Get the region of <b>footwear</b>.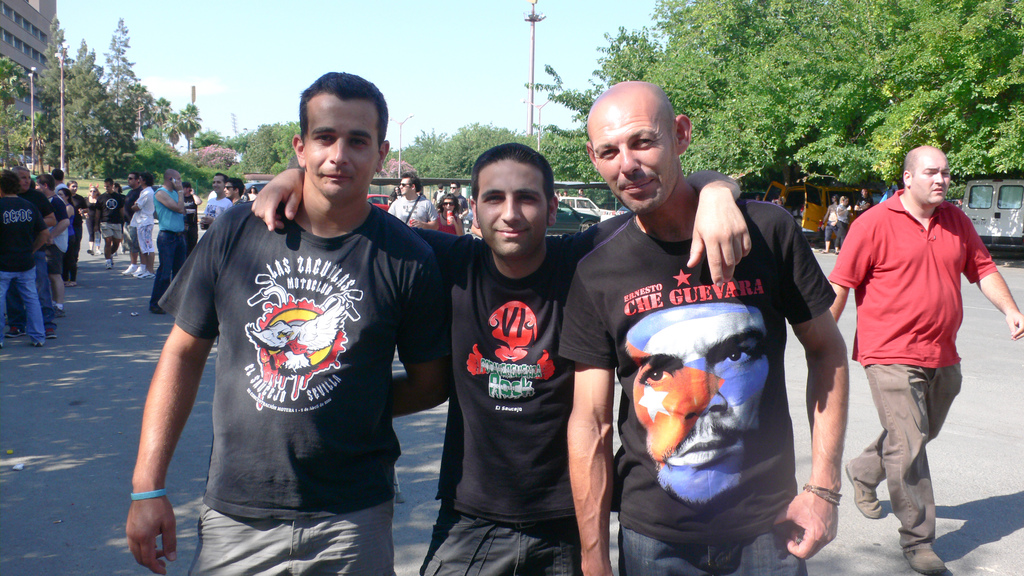
rect(4, 323, 28, 337).
